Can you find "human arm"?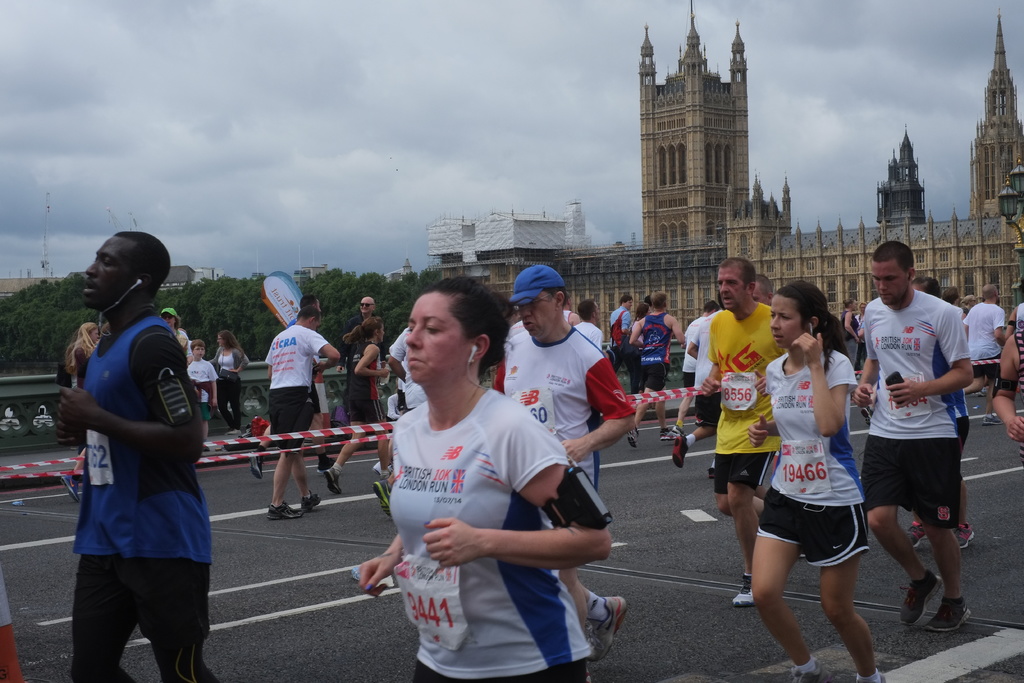
Yes, bounding box: 228/347/252/379.
